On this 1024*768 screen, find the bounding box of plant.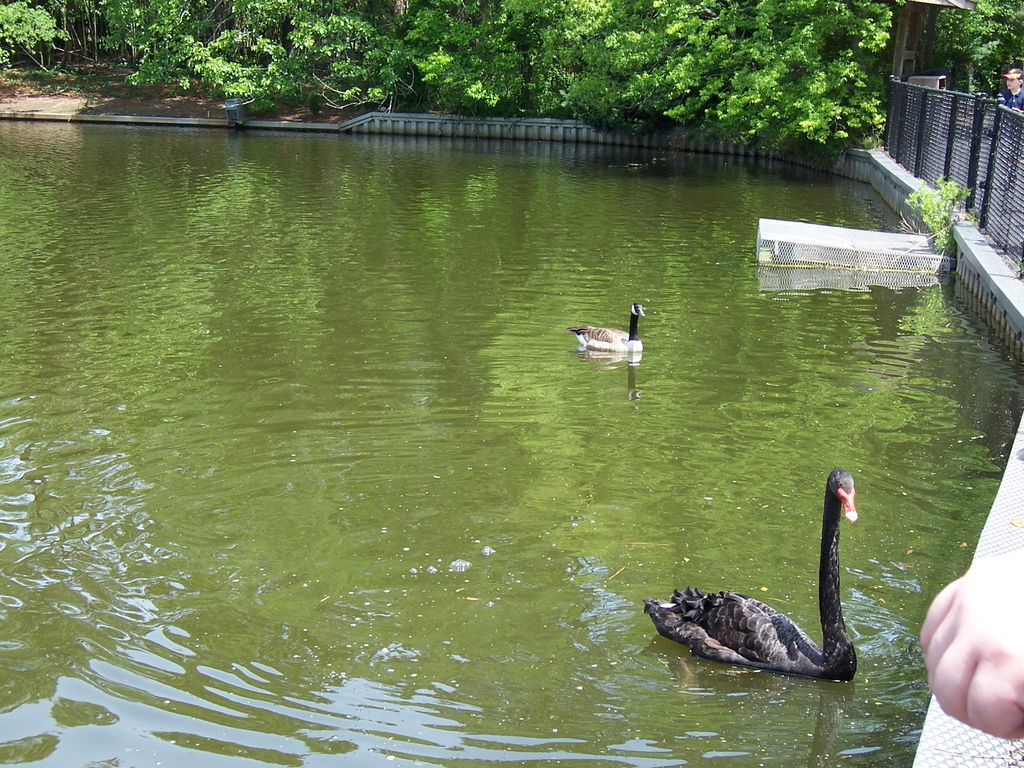
Bounding box: (x1=1014, y1=257, x2=1023, y2=277).
